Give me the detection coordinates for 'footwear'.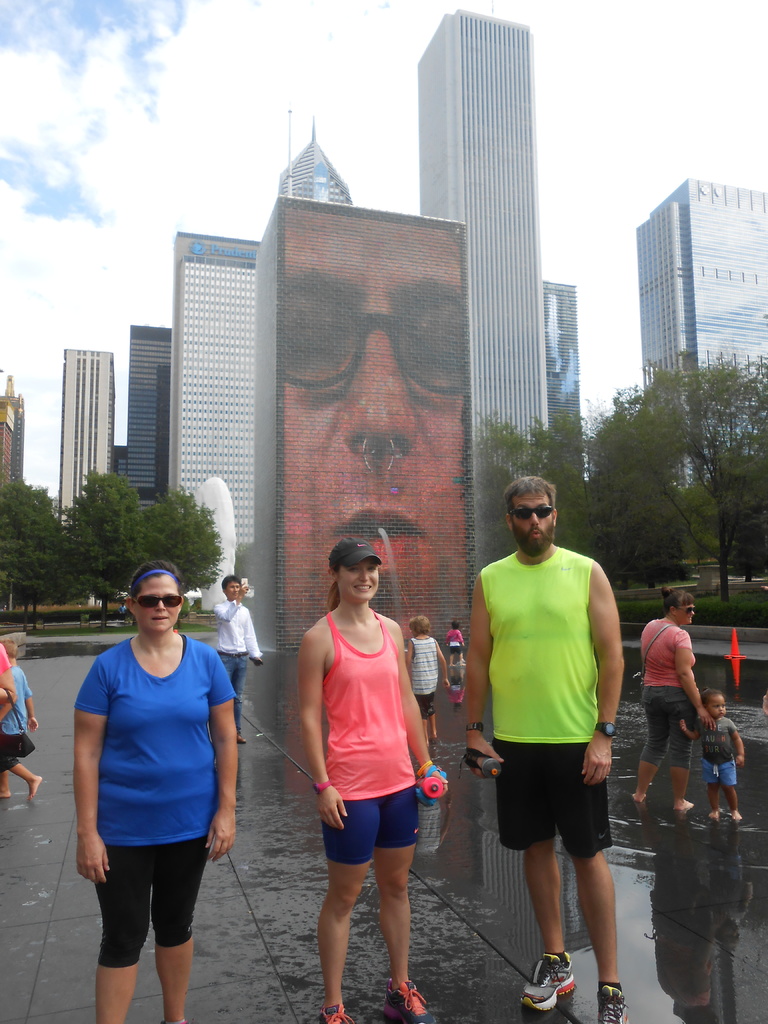
Rect(730, 805, 744, 824).
